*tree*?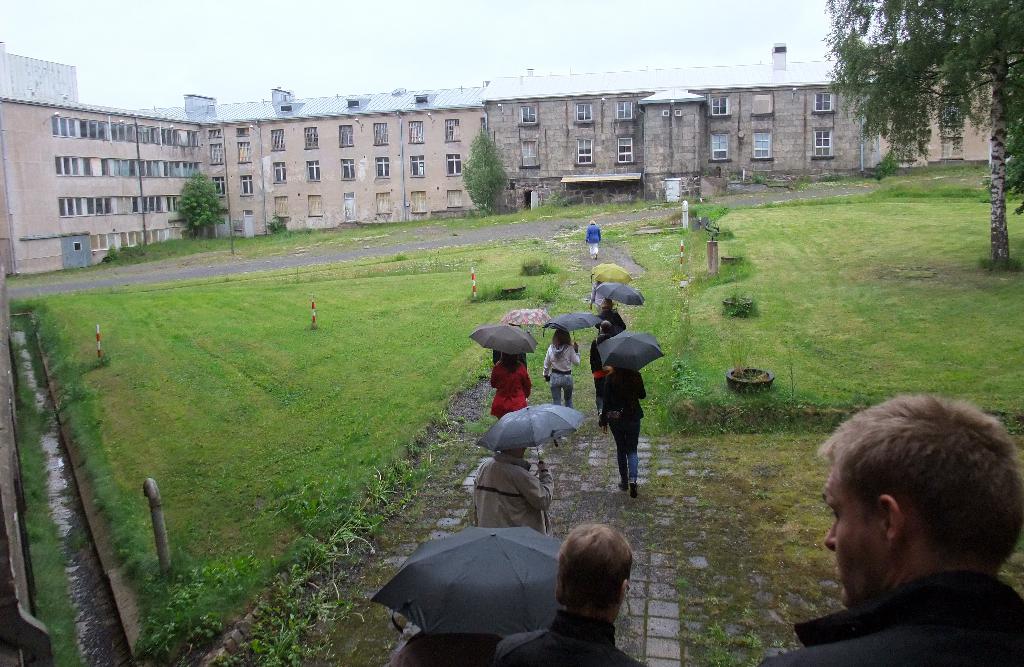
bbox=[174, 170, 228, 246]
